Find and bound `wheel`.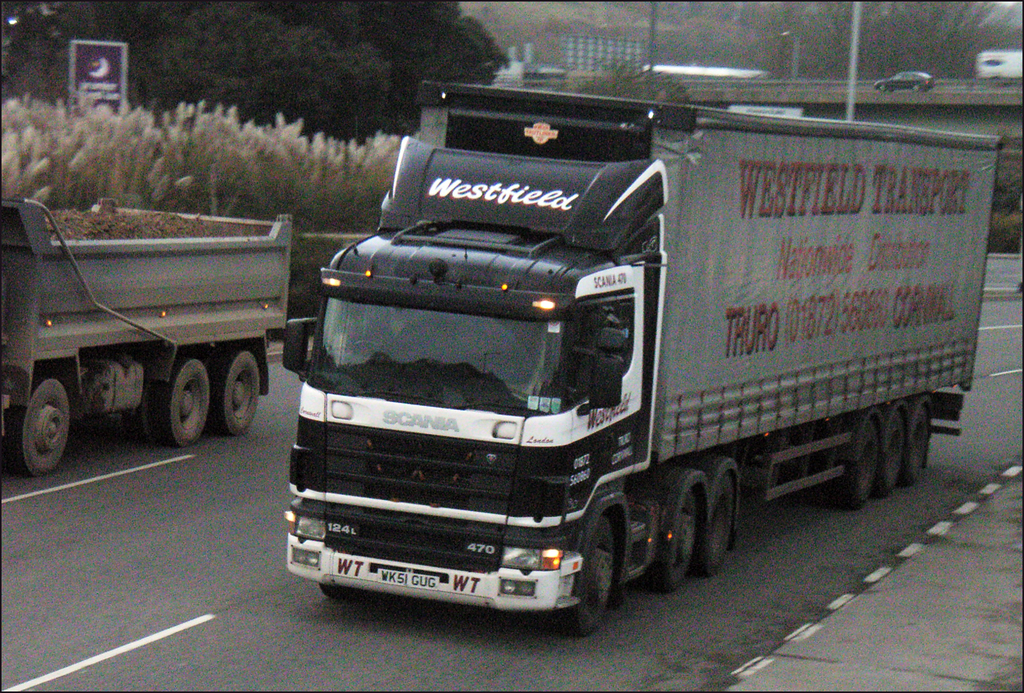
Bound: <box>320,586,365,601</box>.
